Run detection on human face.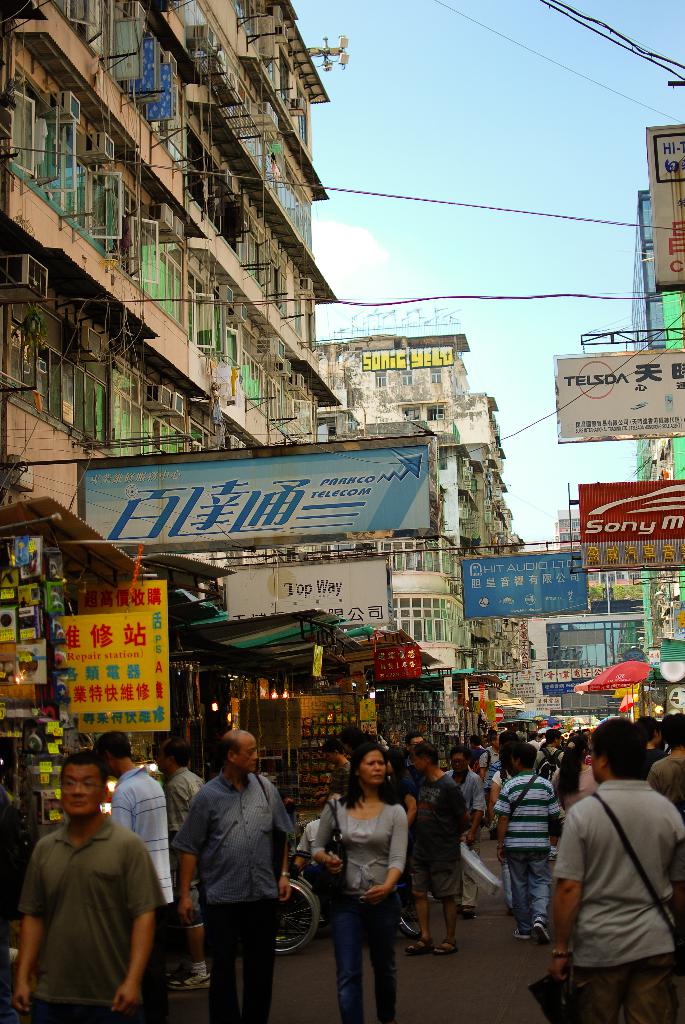
Result: [448, 756, 469, 777].
